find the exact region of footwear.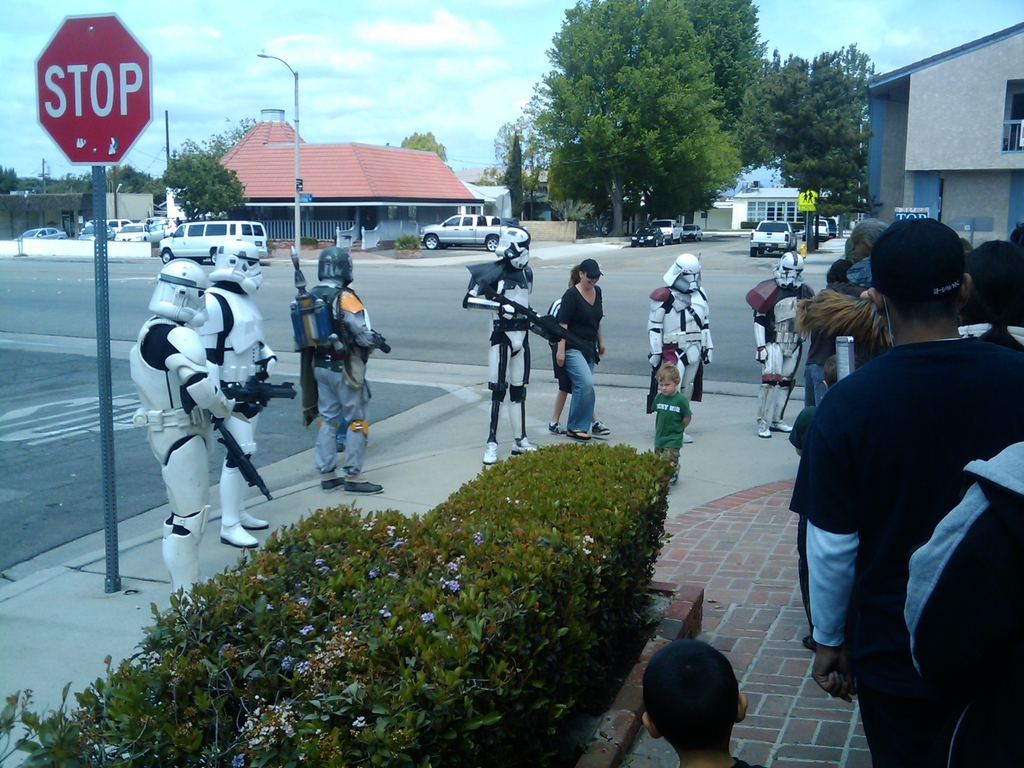
Exact region: 340, 480, 385, 495.
